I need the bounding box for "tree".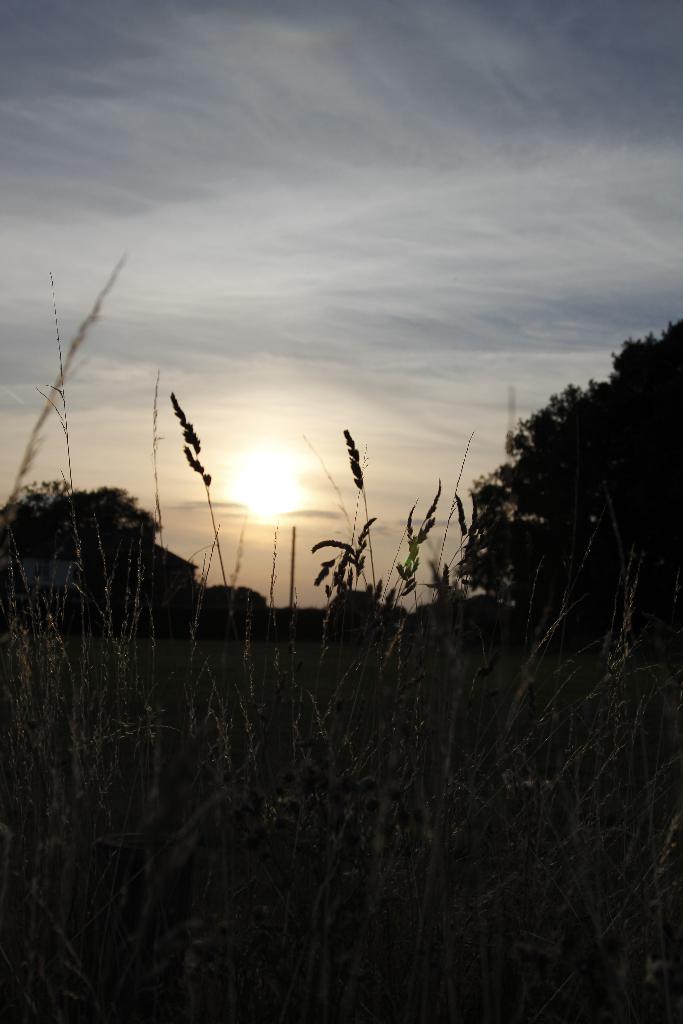
Here it is: {"x1": 0, "y1": 475, "x2": 183, "y2": 607}.
